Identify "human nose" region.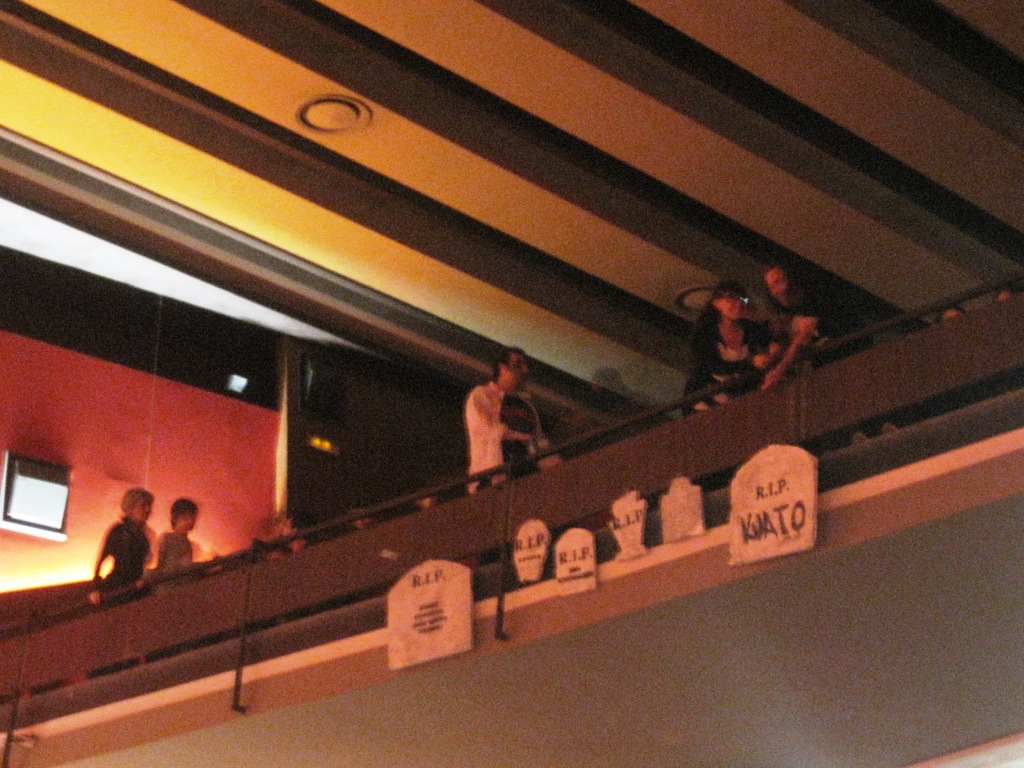
Region: rect(521, 367, 530, 374).
